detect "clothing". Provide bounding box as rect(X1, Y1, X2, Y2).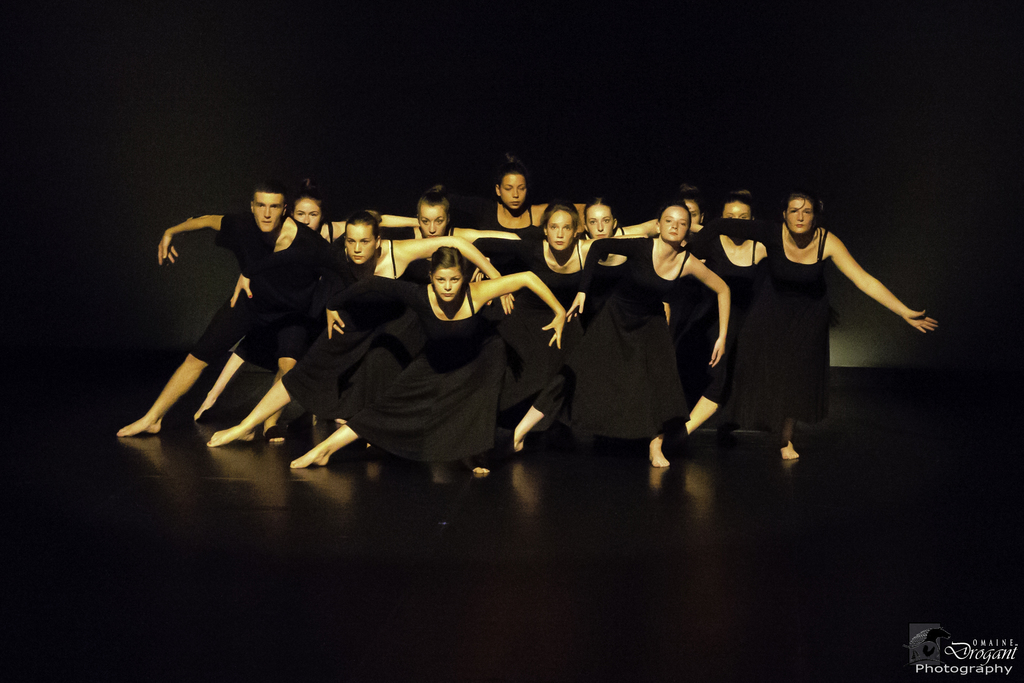
rect(667, 217, 713, 400).
